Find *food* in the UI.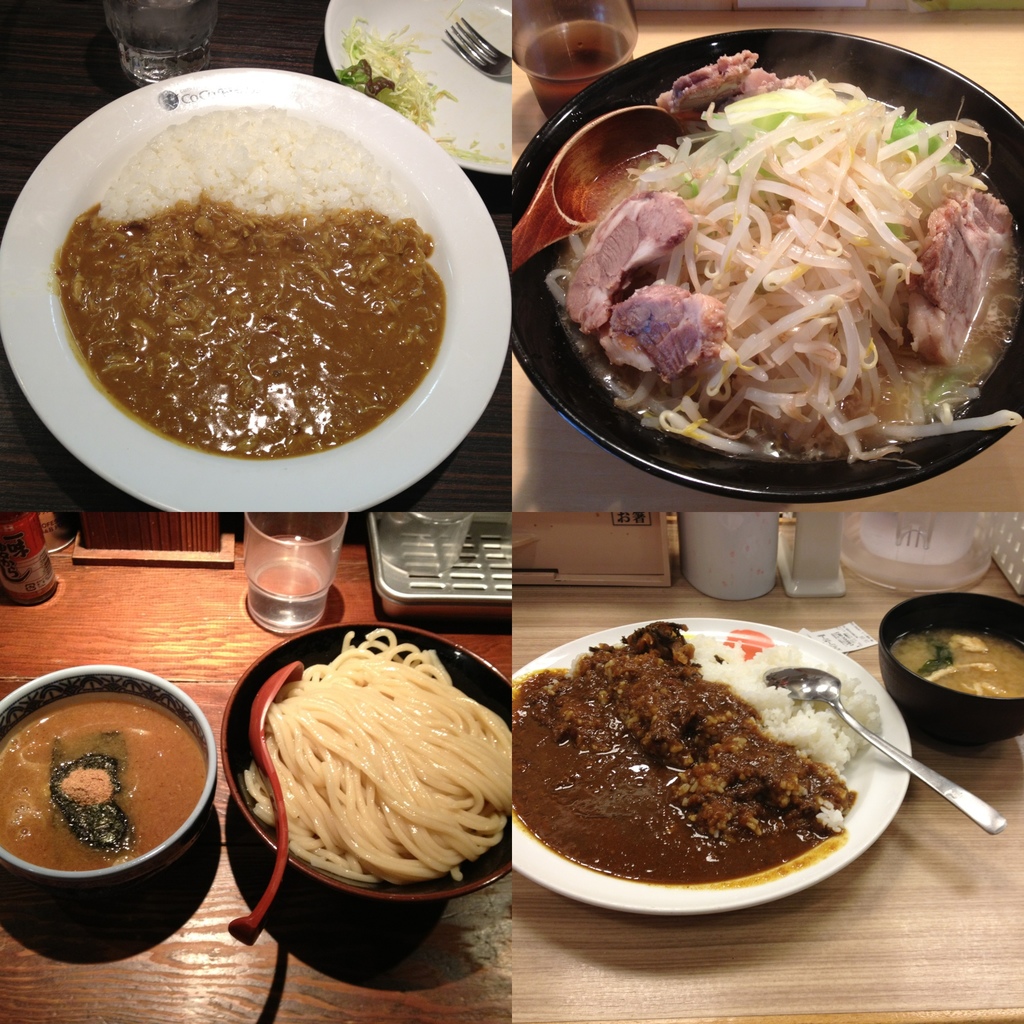
UI element at 510:624:863:858.
